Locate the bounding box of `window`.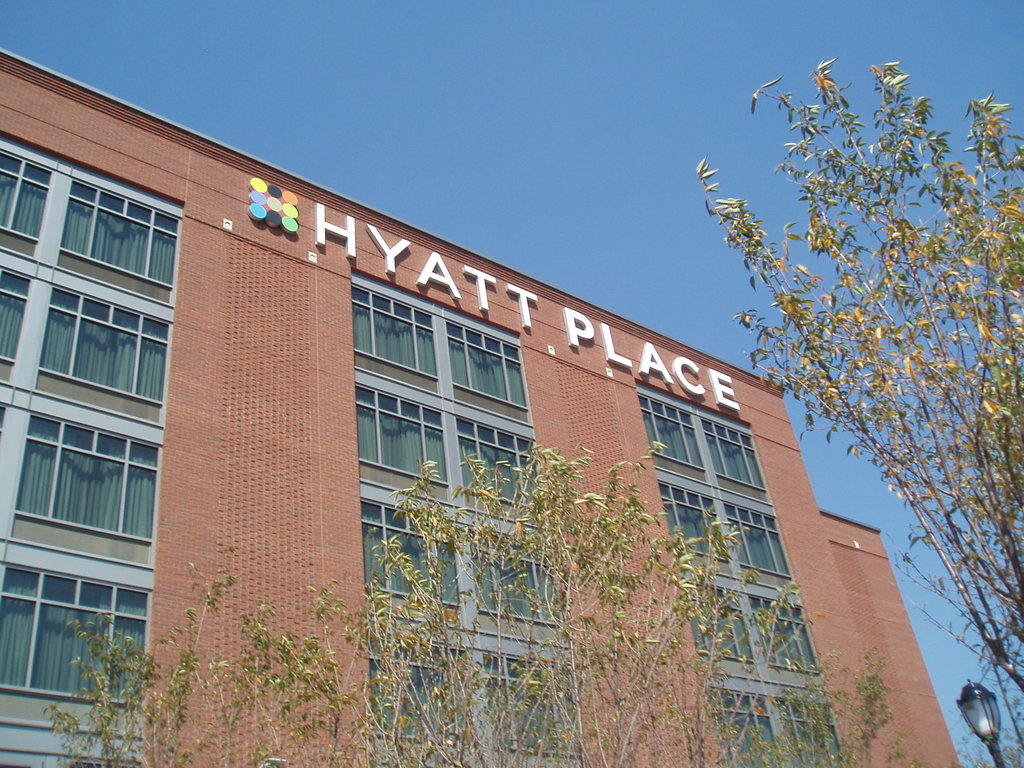
Bounding box: bbox=[8, 412, 165, 569].
